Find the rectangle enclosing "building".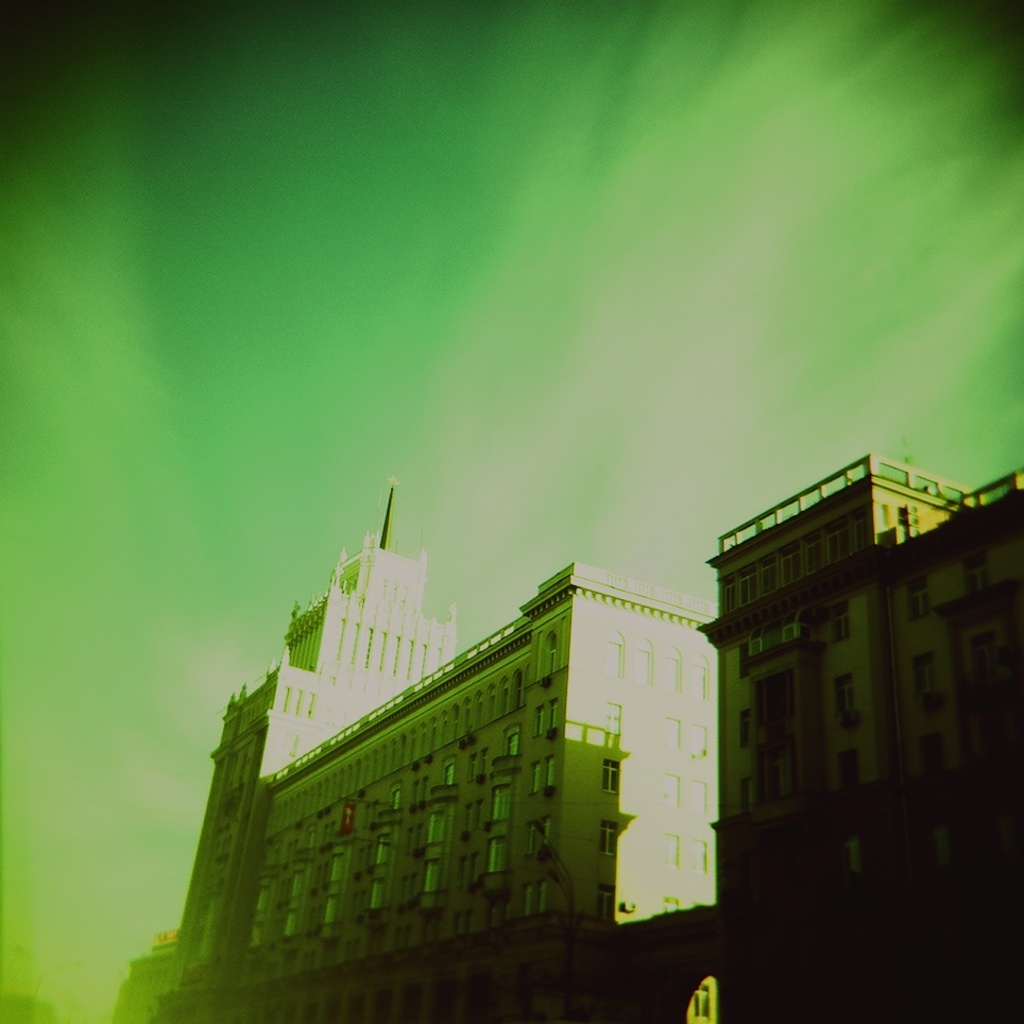
bbox=(108, 932, 188, 1023).
